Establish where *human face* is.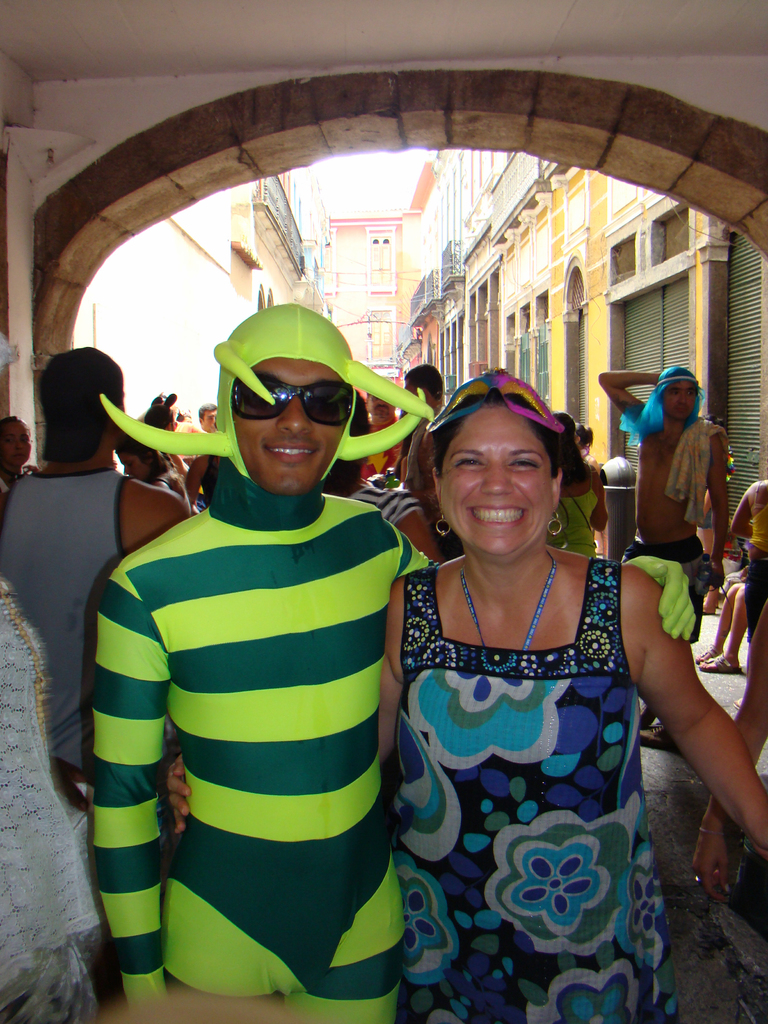
Established at [x1=0, y1=419, x2=33, y2=467].
